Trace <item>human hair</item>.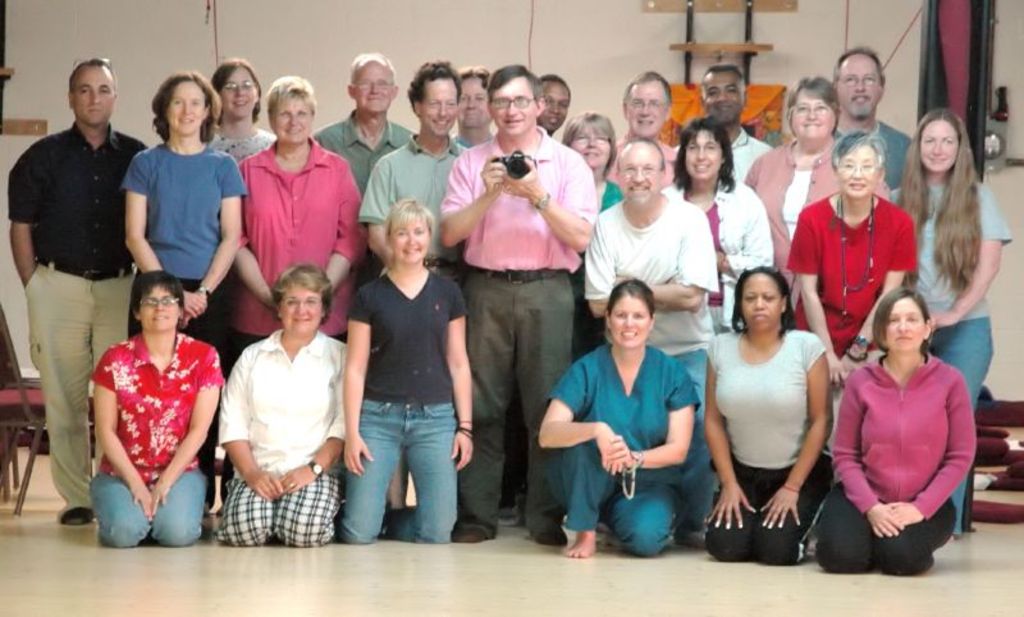
Traced to locate(74, 56, 118, 87).
